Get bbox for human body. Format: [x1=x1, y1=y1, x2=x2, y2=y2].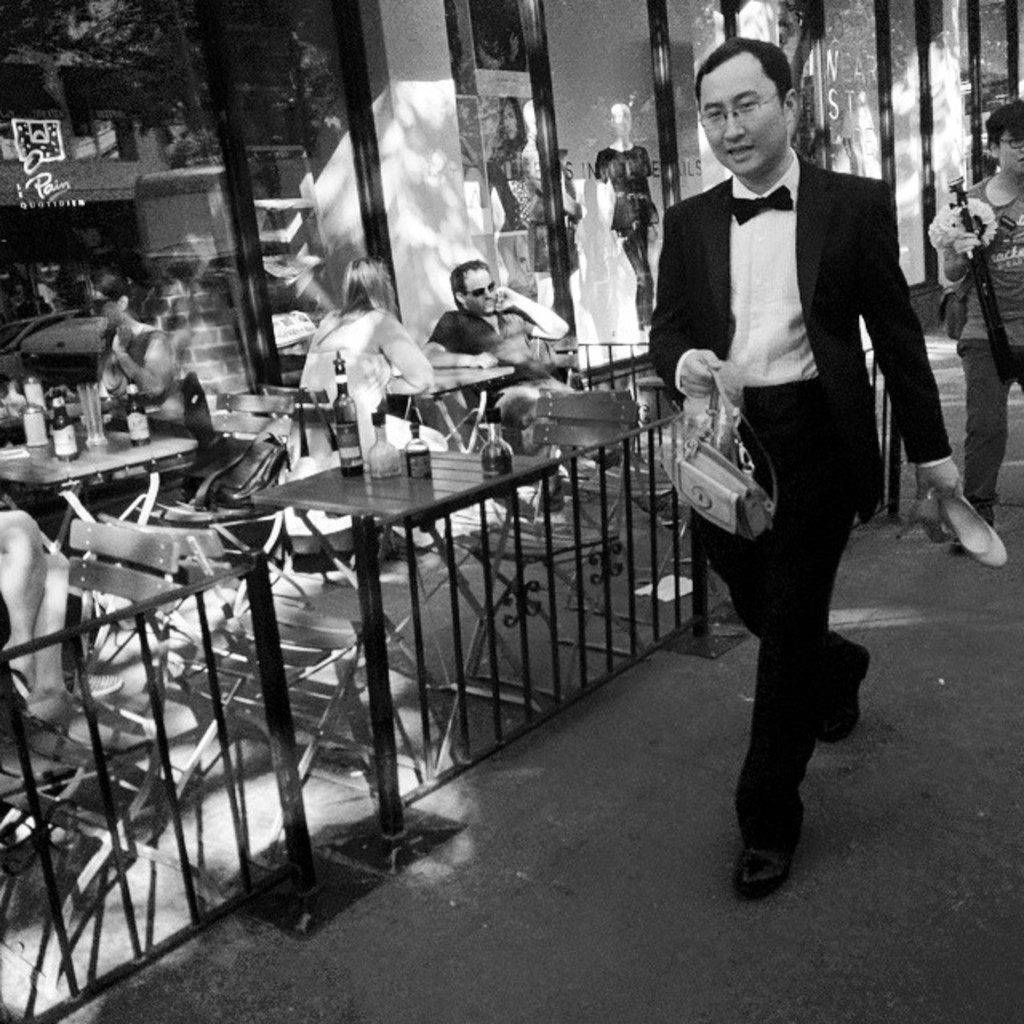
[x1=640, y1=170, x2=970, y2=890].
